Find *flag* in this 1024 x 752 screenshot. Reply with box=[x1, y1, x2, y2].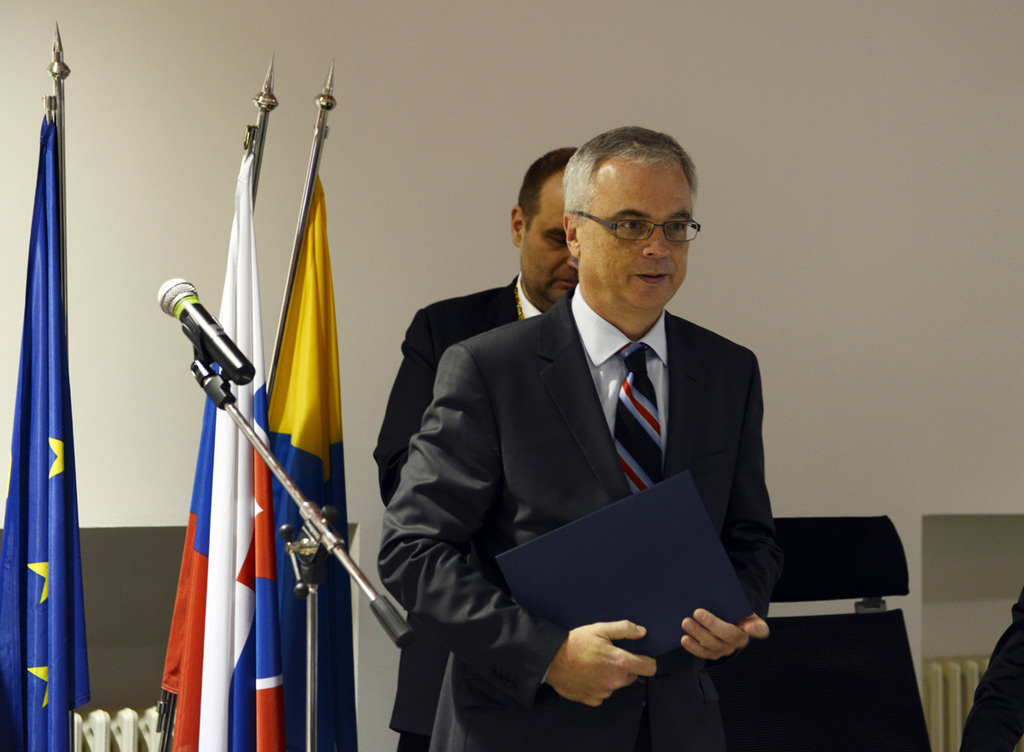
box=[156, 131, 275, 751].
